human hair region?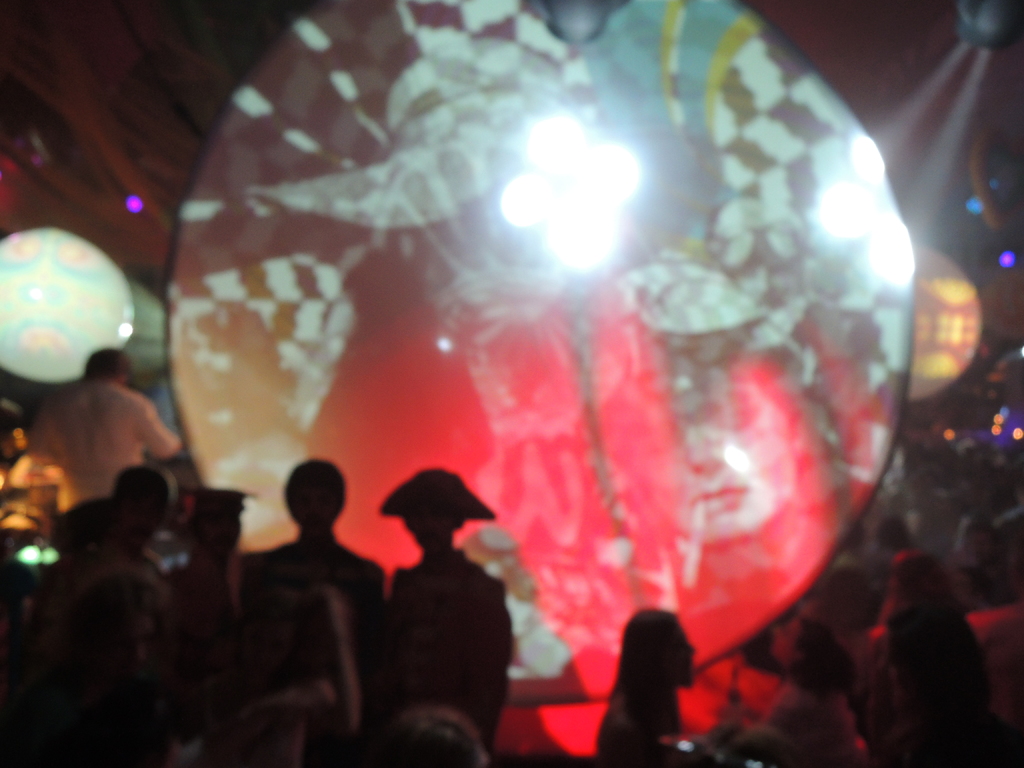
[x1=380, y1=709, x2=486, y2=767]
